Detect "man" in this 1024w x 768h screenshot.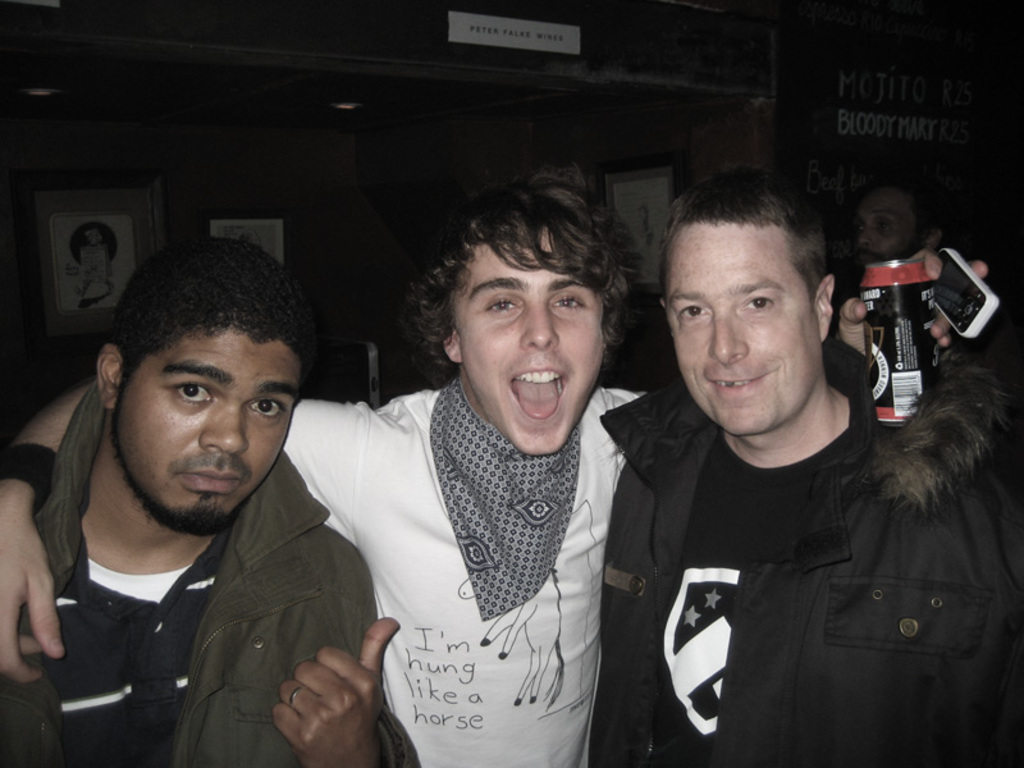
Detection: [left=596, top=169, right=1023, bottom=767].
